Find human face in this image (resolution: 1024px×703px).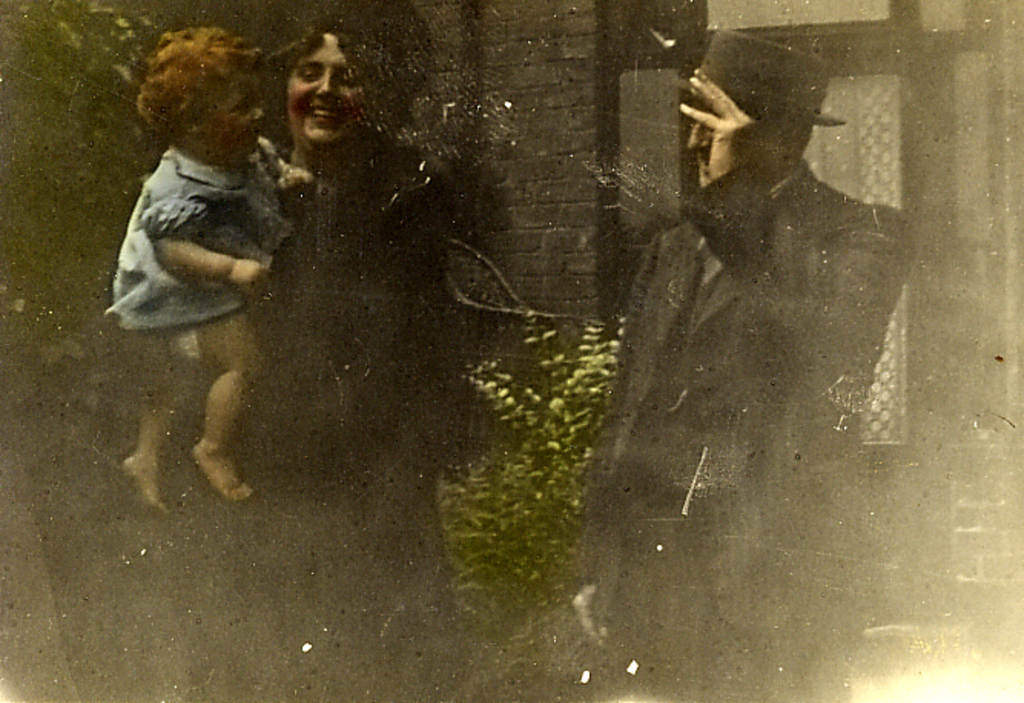
detection(287, 31, 361, 146).
